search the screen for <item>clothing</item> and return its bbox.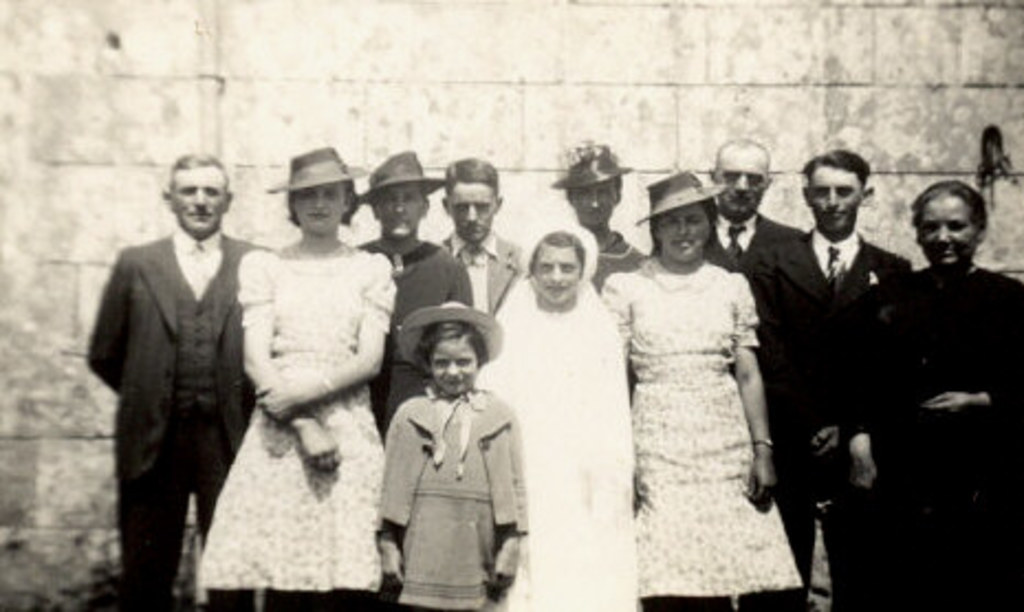
Found: (689,207,817,579).
